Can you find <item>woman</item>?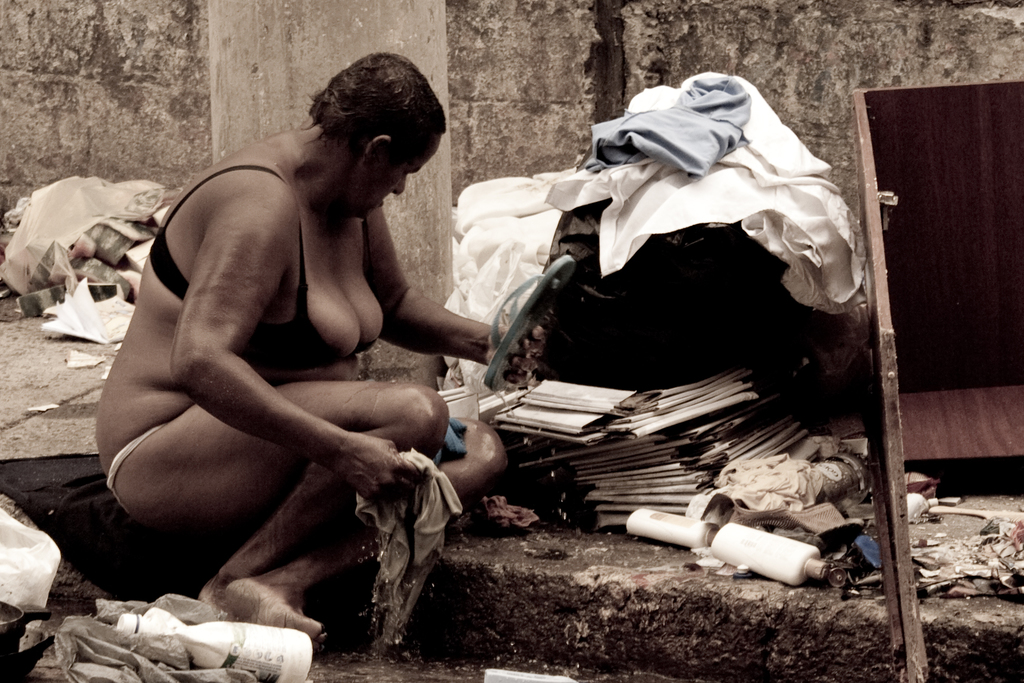
Yes, bounding box: box=[72, 42, 554, 667].
